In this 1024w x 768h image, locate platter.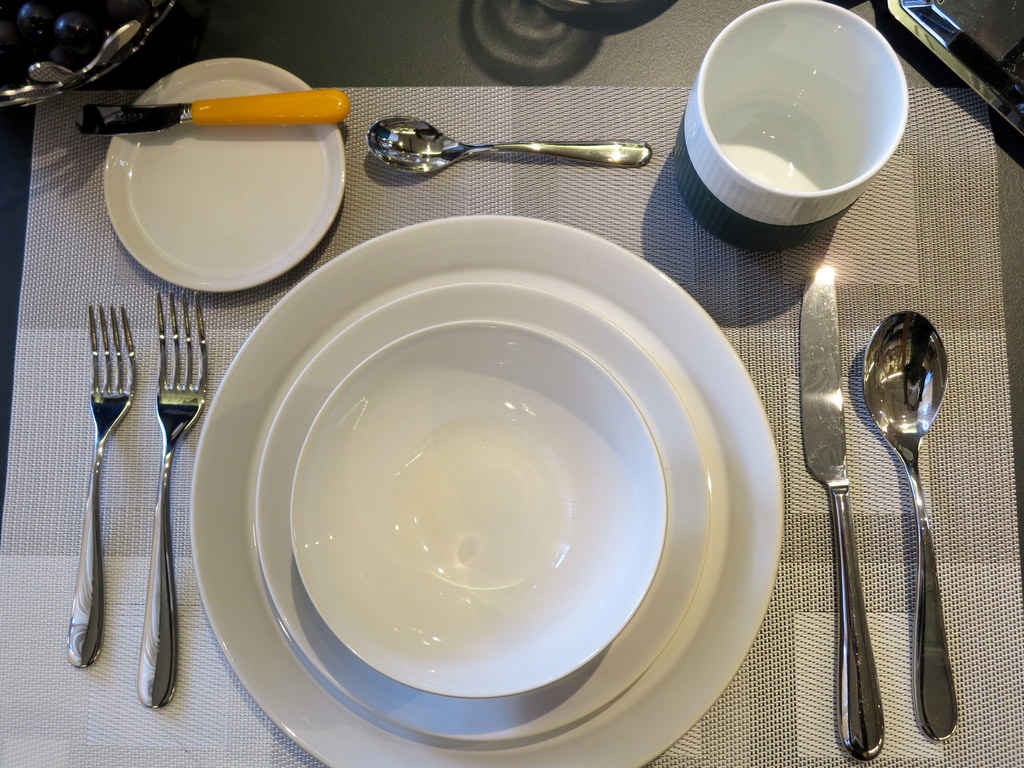
Bounding box: <box>191,214,784,767</box>.
